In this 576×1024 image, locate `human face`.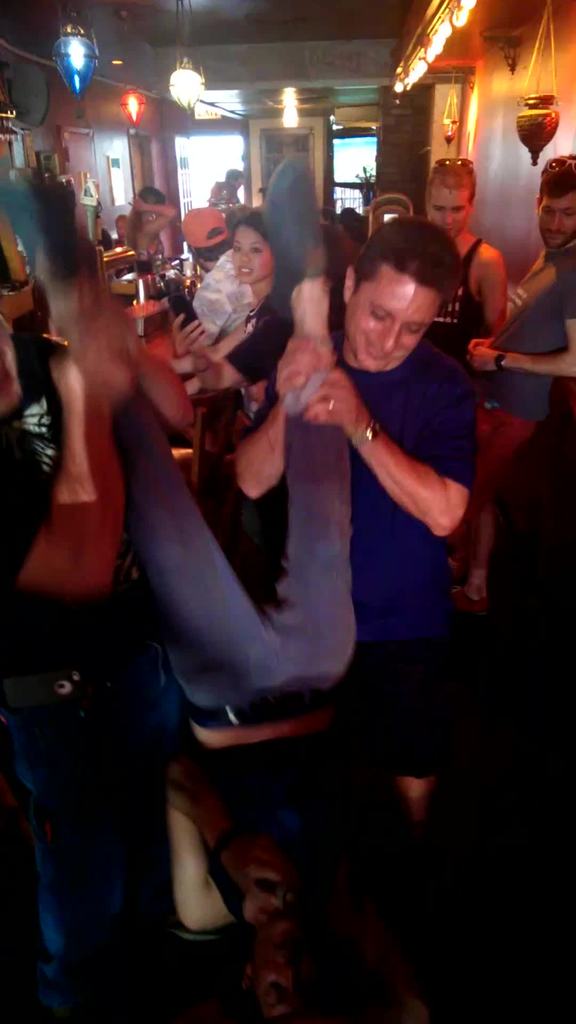
Bounding box: x1=541, y1=194, x2=575, y2=250.
